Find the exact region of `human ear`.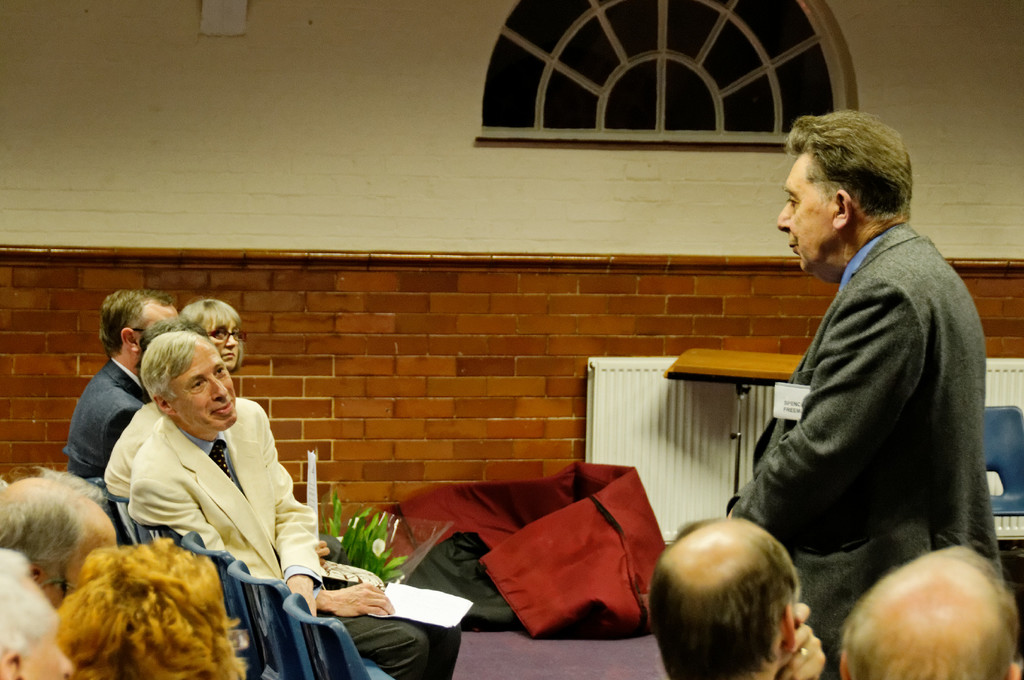
Exact region: region(0, 650, 23, 679).
